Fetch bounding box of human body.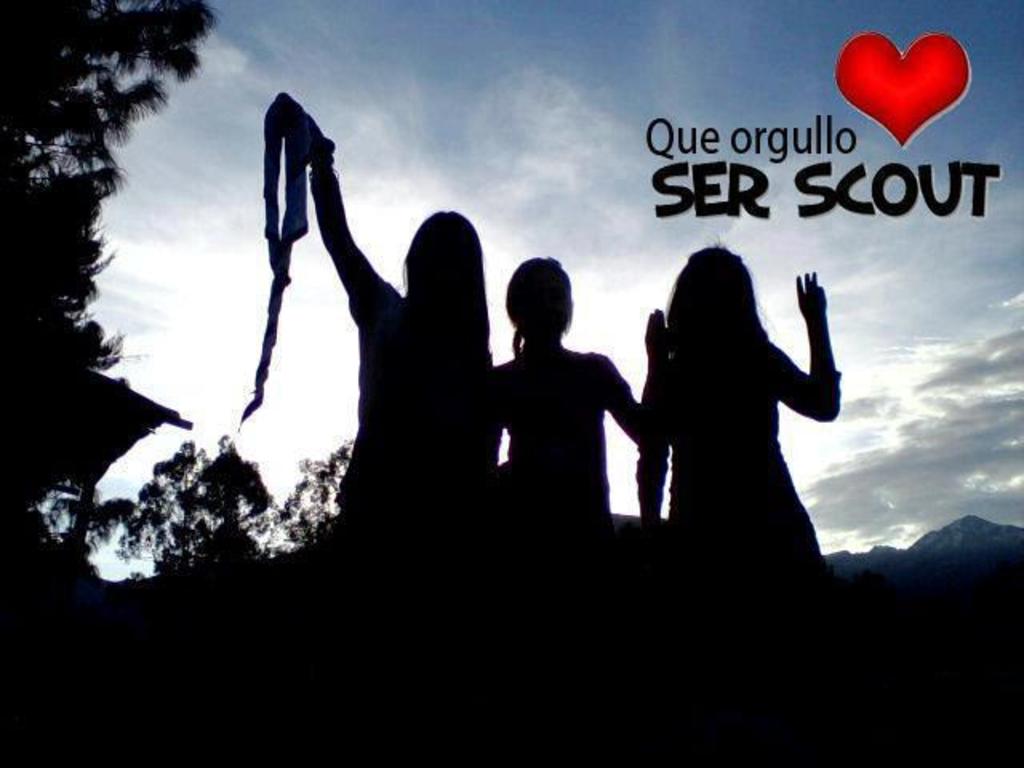
Bbox: rect(309, 136, 502, 520).
